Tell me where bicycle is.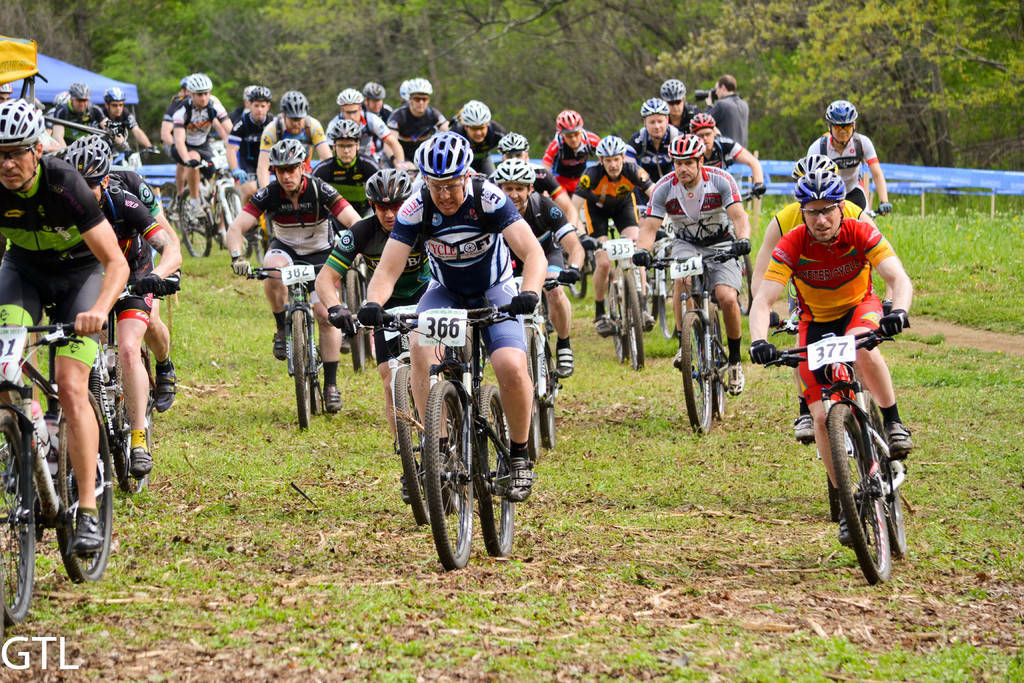
bicycle is at box=[741, 190, 756, 320].
